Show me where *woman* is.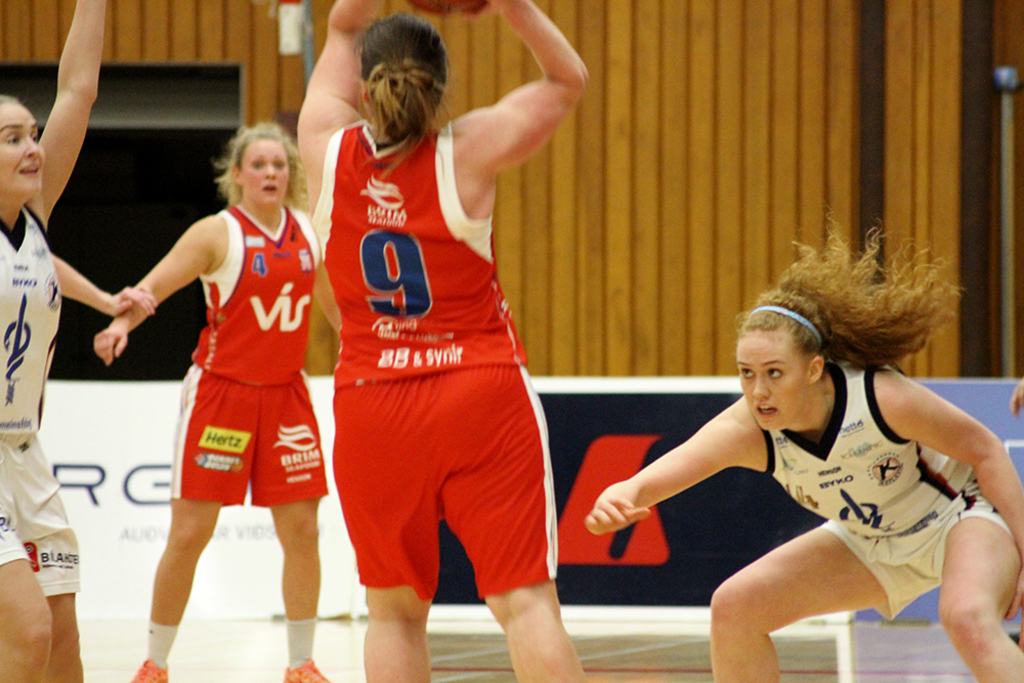
*woman* is at x1=291, y1=0, x2=591, y2=682.
